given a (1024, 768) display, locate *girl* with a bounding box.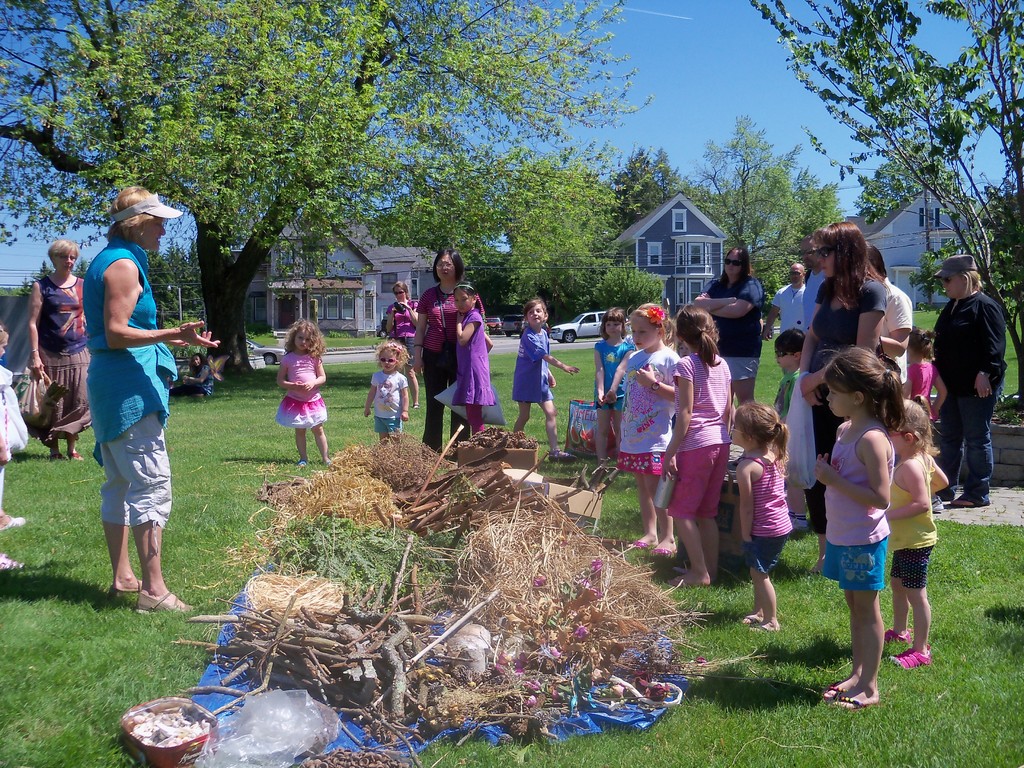
Located: <region>614, 302, 682, 554</region>.
